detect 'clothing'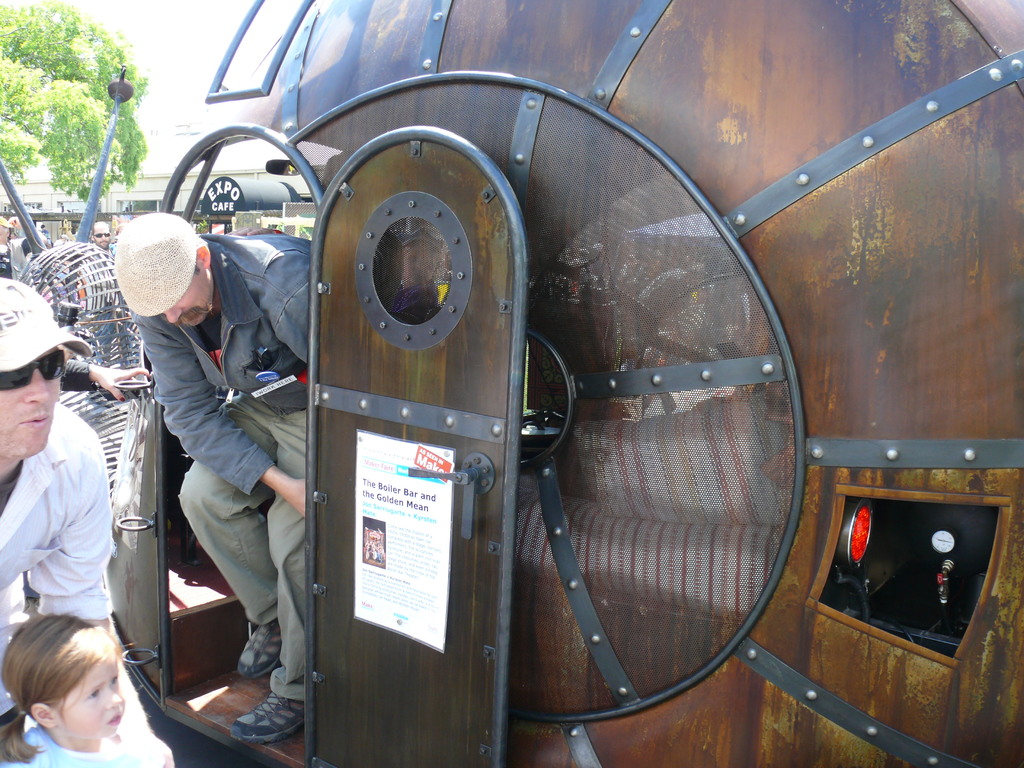
x1=58, y1=356, x2=96, y2=393
